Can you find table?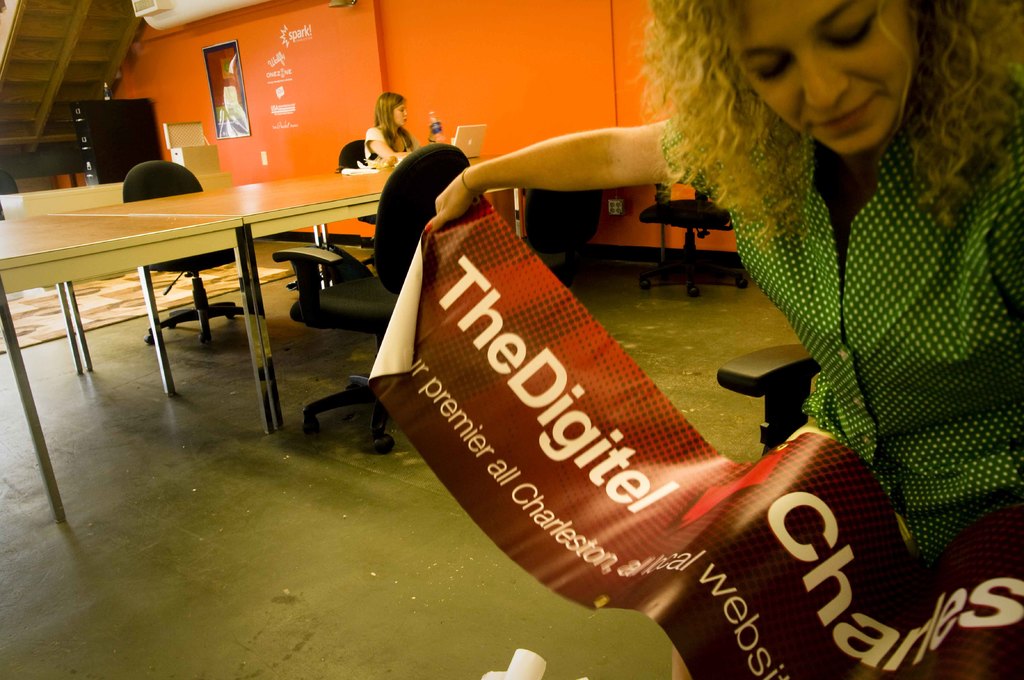
Yes, bounding box: box(0, 145, 512, 535).
